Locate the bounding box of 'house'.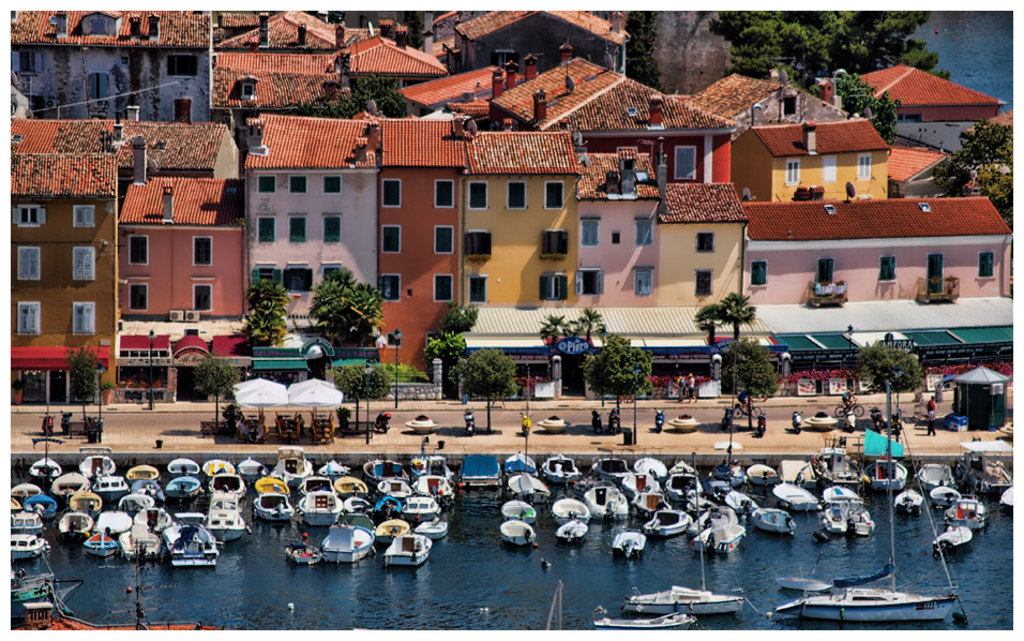
Bounding box: {"left": 460, "top": 126, "right": 615, "bottom": 381}.
